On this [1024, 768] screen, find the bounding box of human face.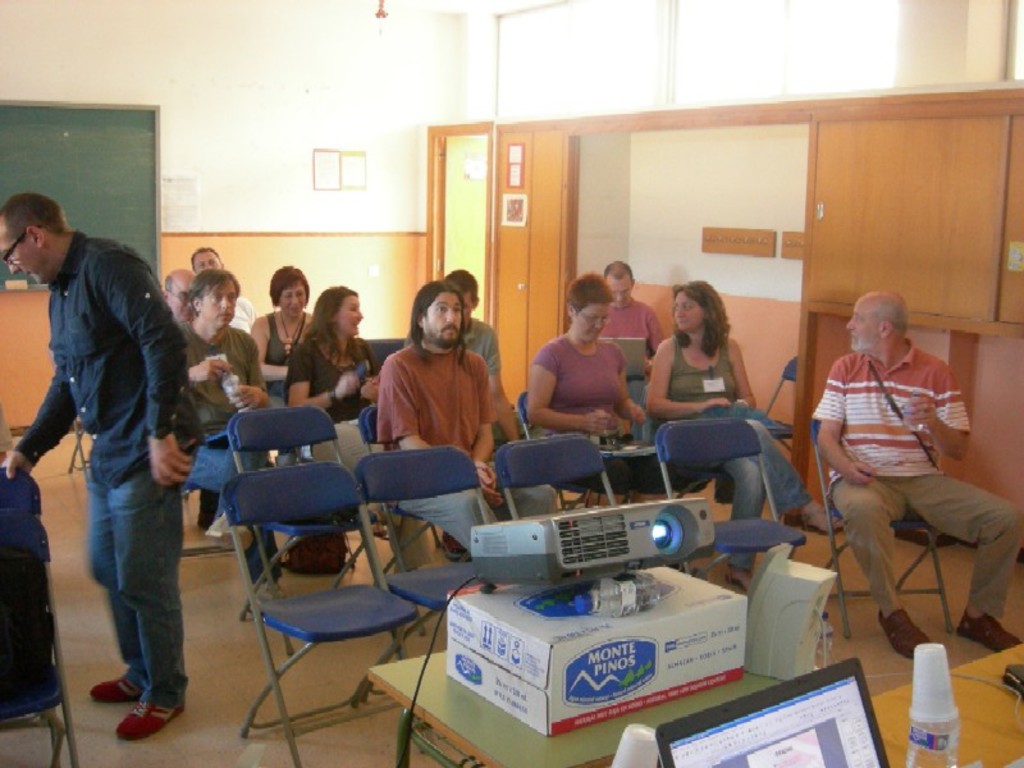
Bounding box: region(676, 291, 701, 334).
